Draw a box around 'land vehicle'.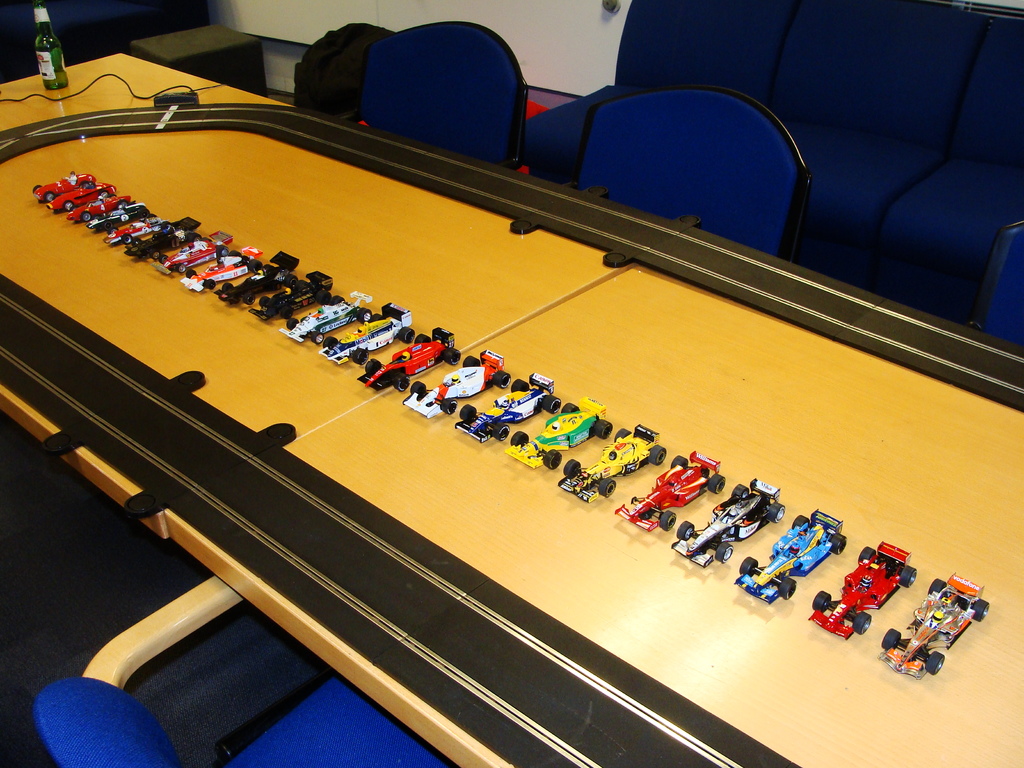
<region>247, 269, 335, 319</region>.
